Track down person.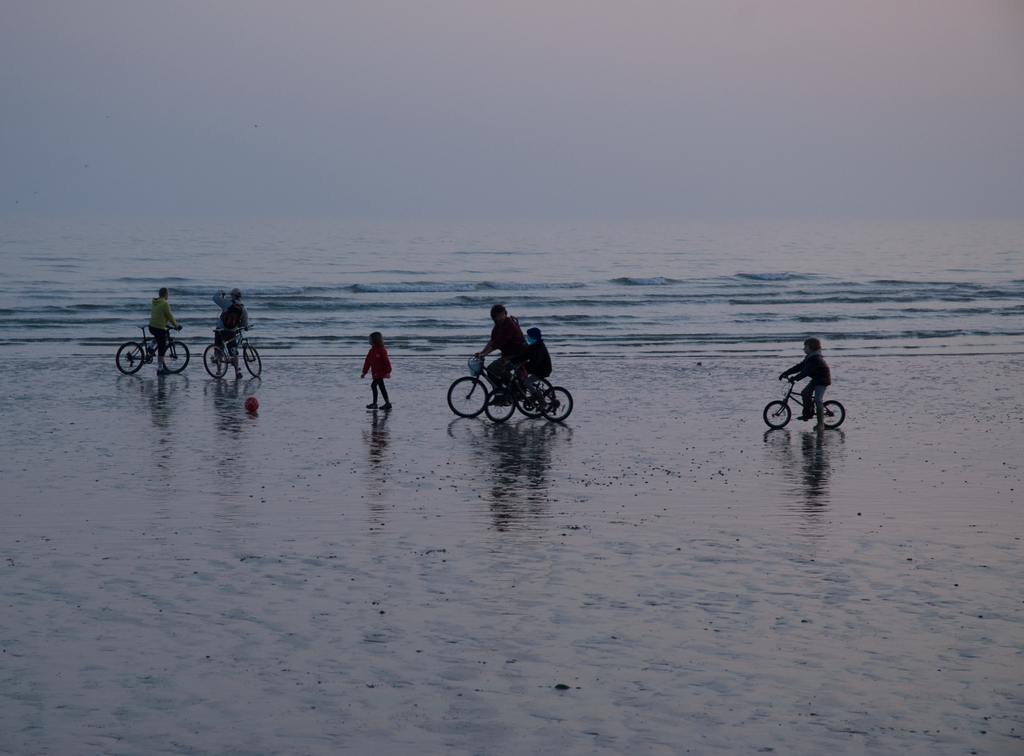
Tracked to bbox(512, 325, 554, 406).
